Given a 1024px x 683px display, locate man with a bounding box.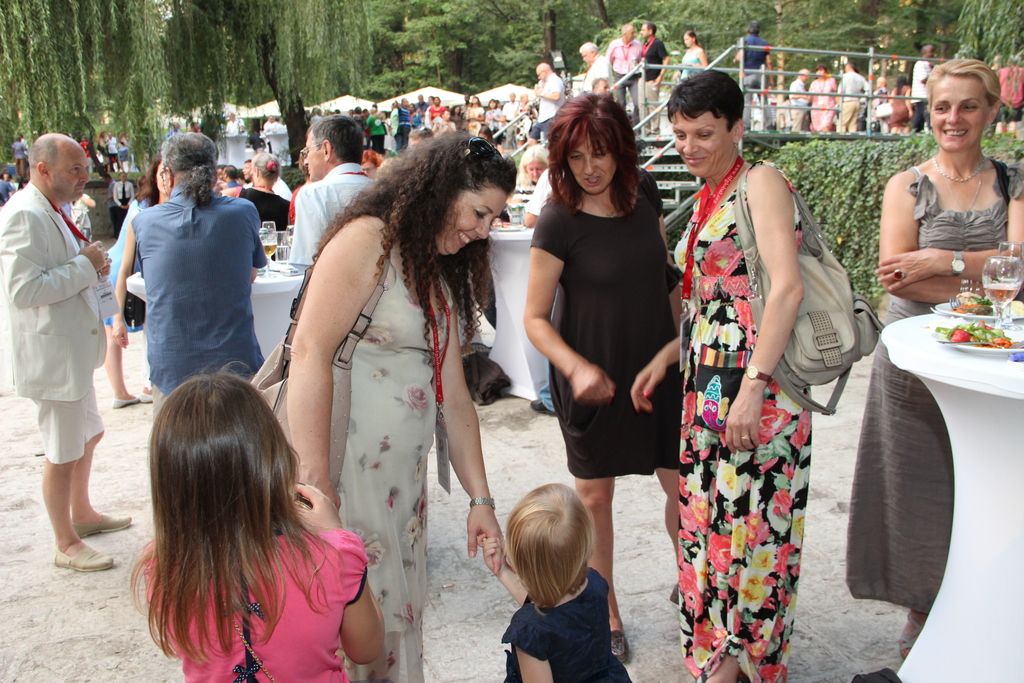
Located: <region>637, 21, 671, 135</region>.
